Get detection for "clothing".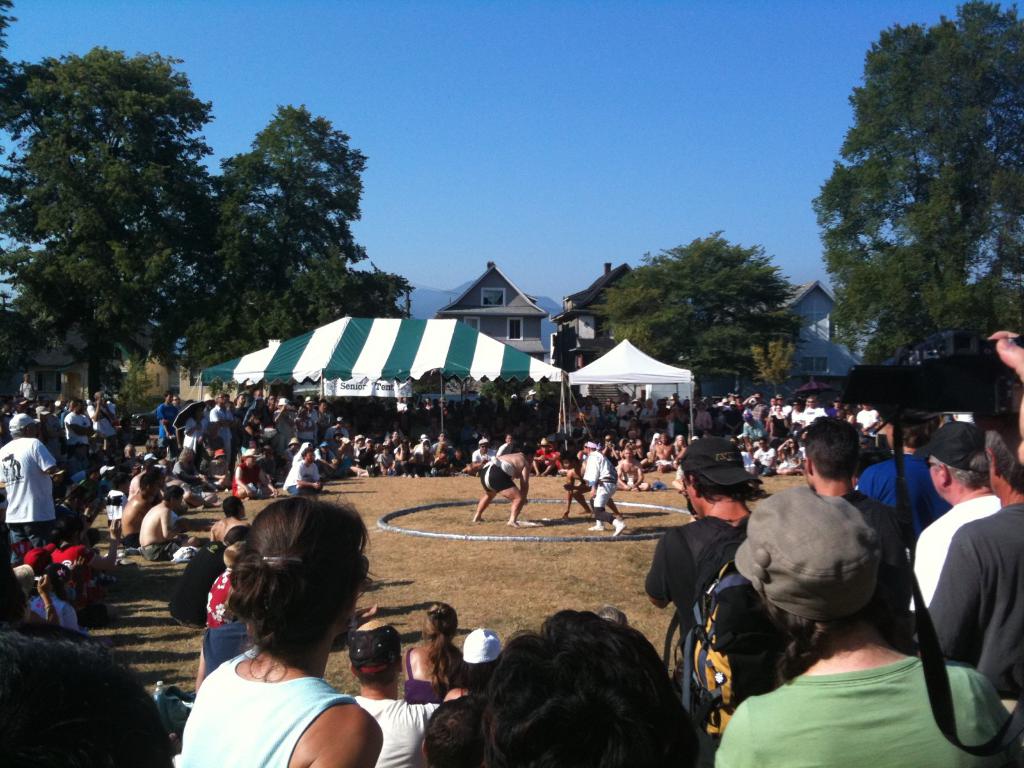
Detection: pyautogui.locateOnScreen(179, 415, 199, 450).
